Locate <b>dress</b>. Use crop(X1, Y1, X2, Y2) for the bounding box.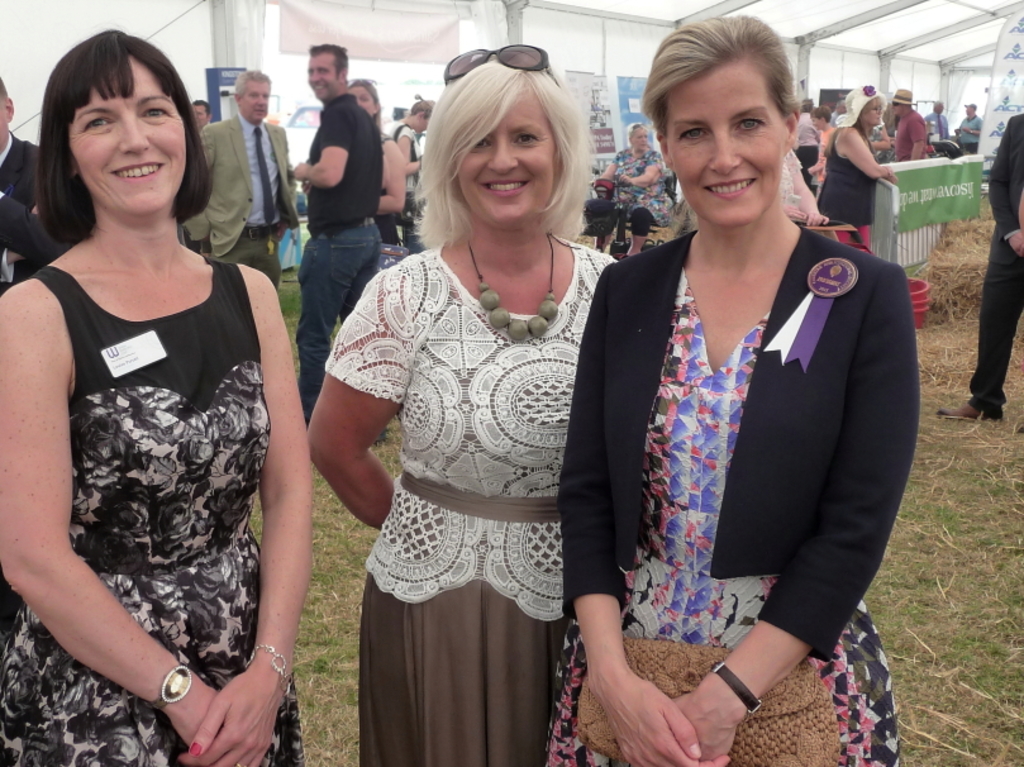
crop(540, 268, 901, 766).
